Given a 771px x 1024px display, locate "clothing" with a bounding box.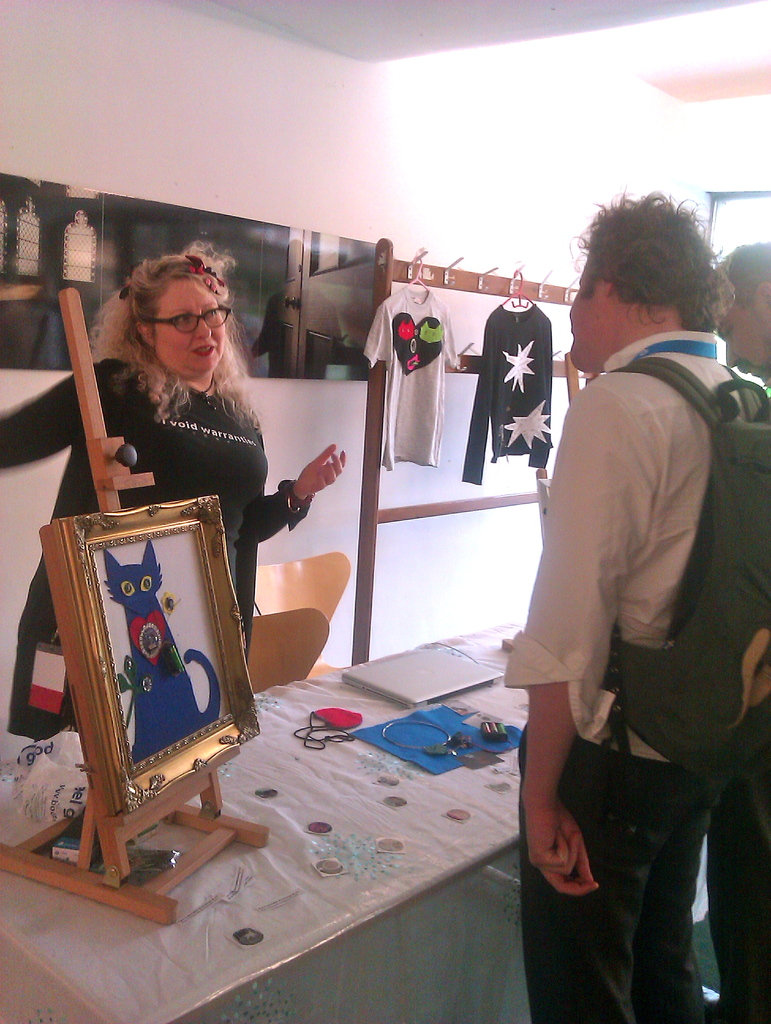
Located: 467,300,542,493.
